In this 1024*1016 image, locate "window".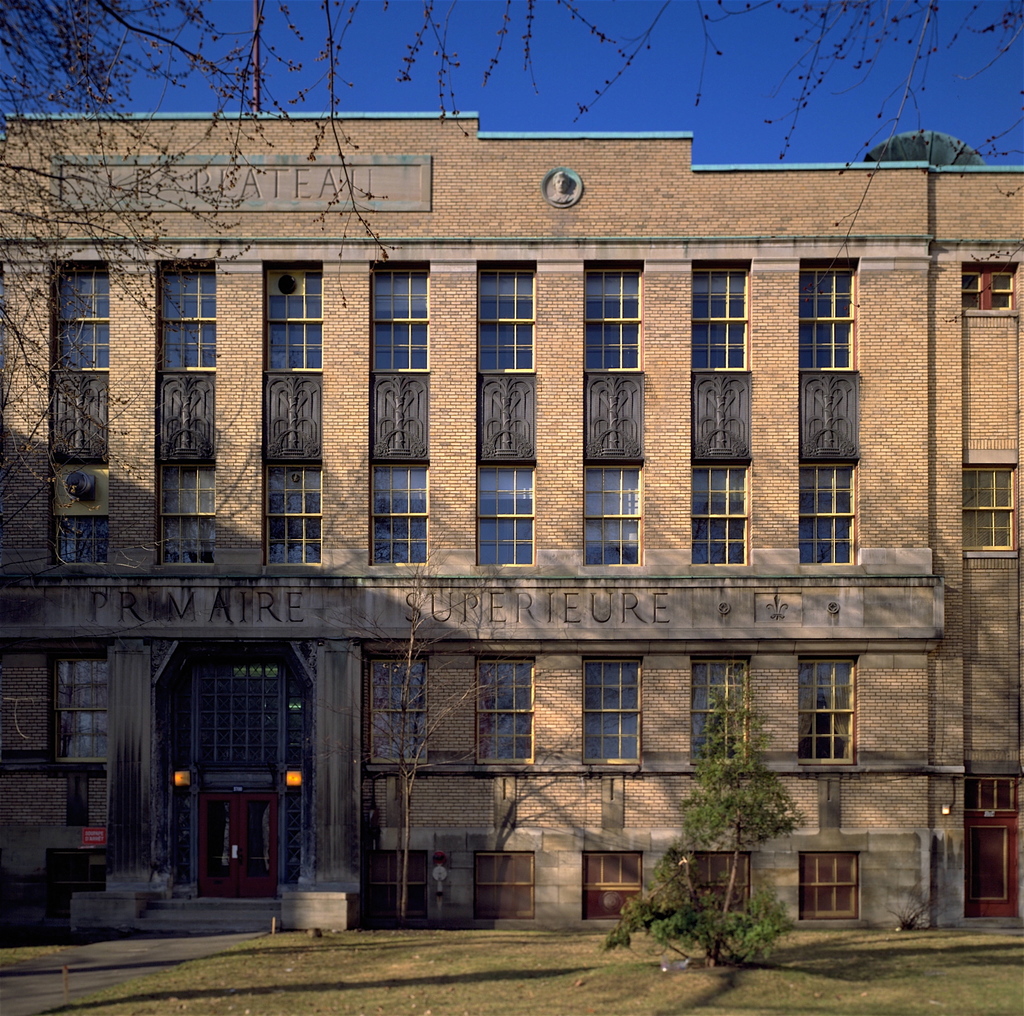
Bounding box: <box>263,461,324,567</box>.
